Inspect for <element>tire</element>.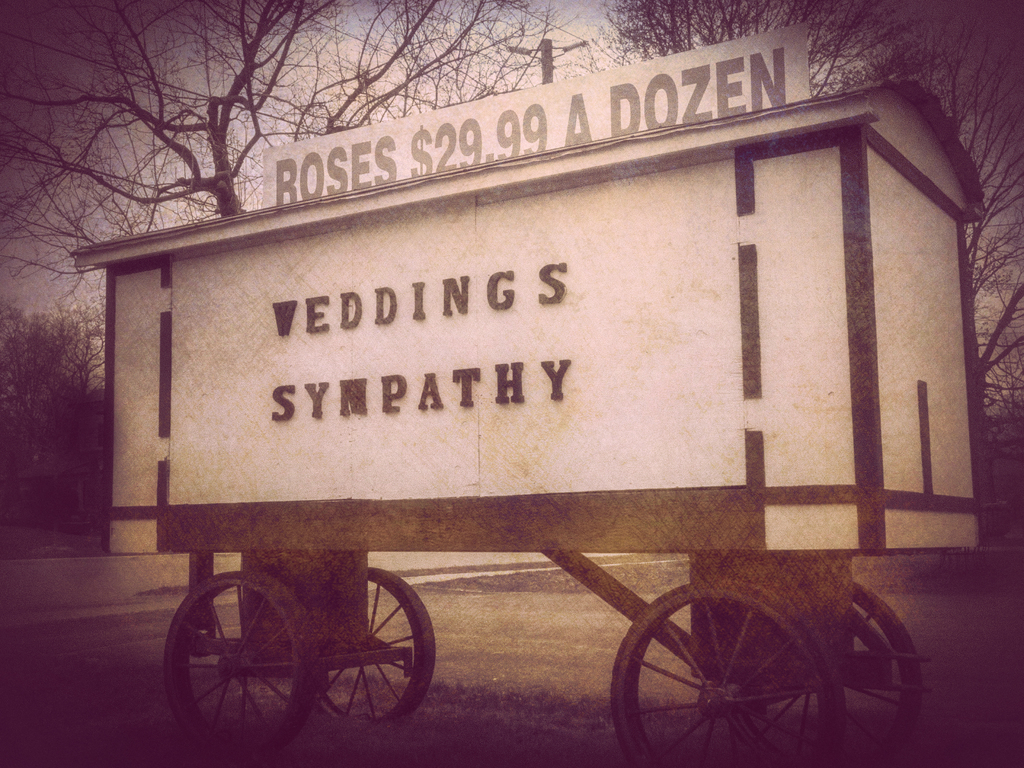
Inspection: (x1=824, y1=579, x2=922, y2=757).
